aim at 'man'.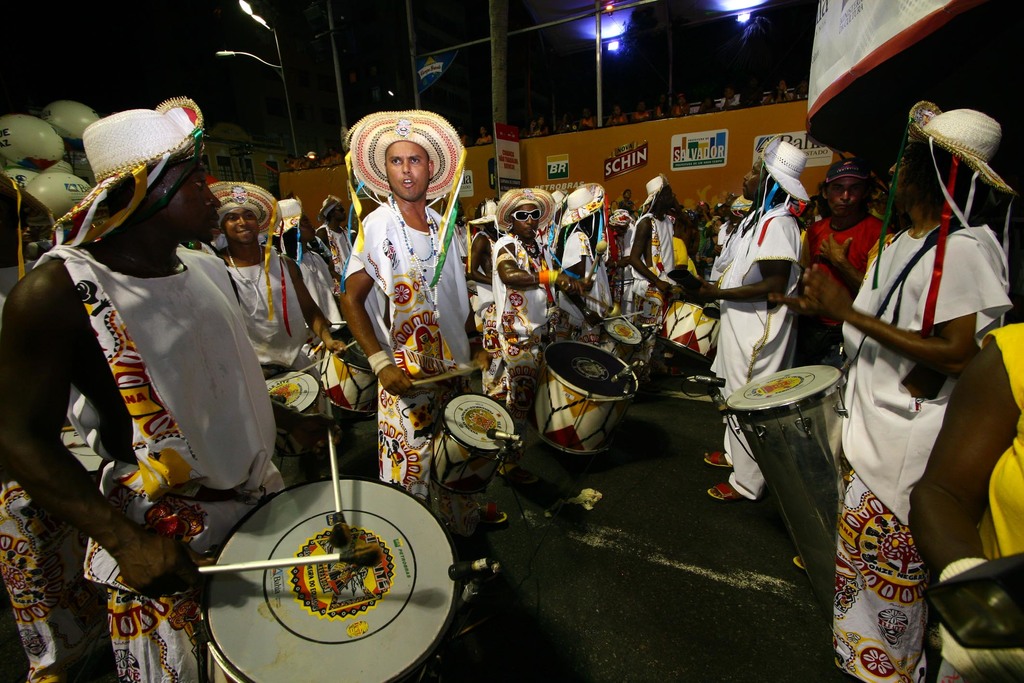
Aimed at [left=0, top=96, right=289, bottom=682].
